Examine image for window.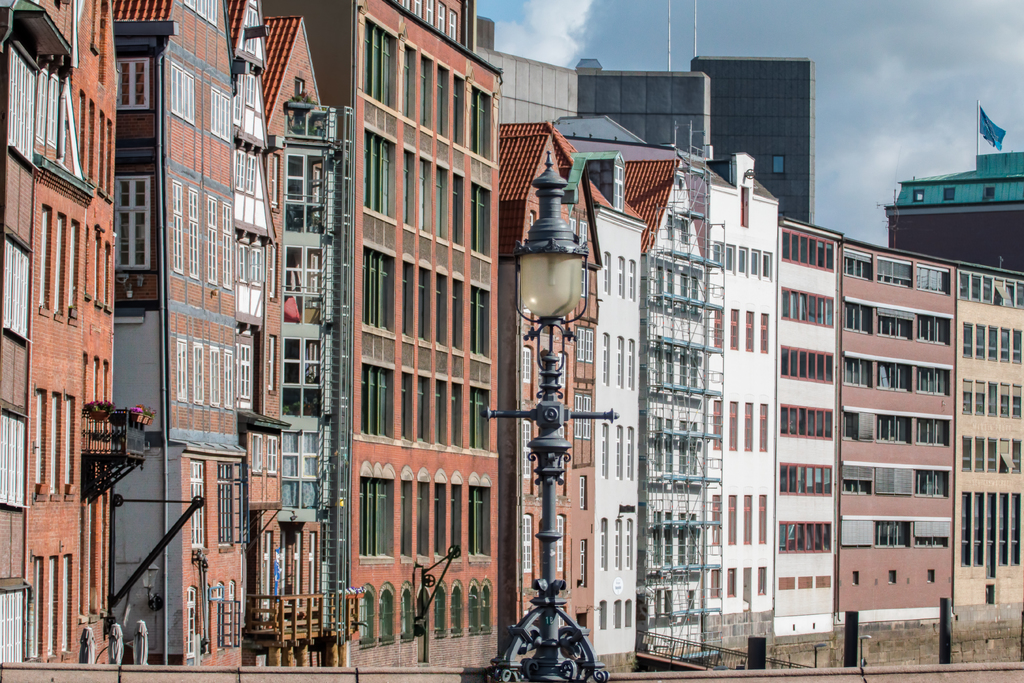
Examination result: 214/347/223/404.
